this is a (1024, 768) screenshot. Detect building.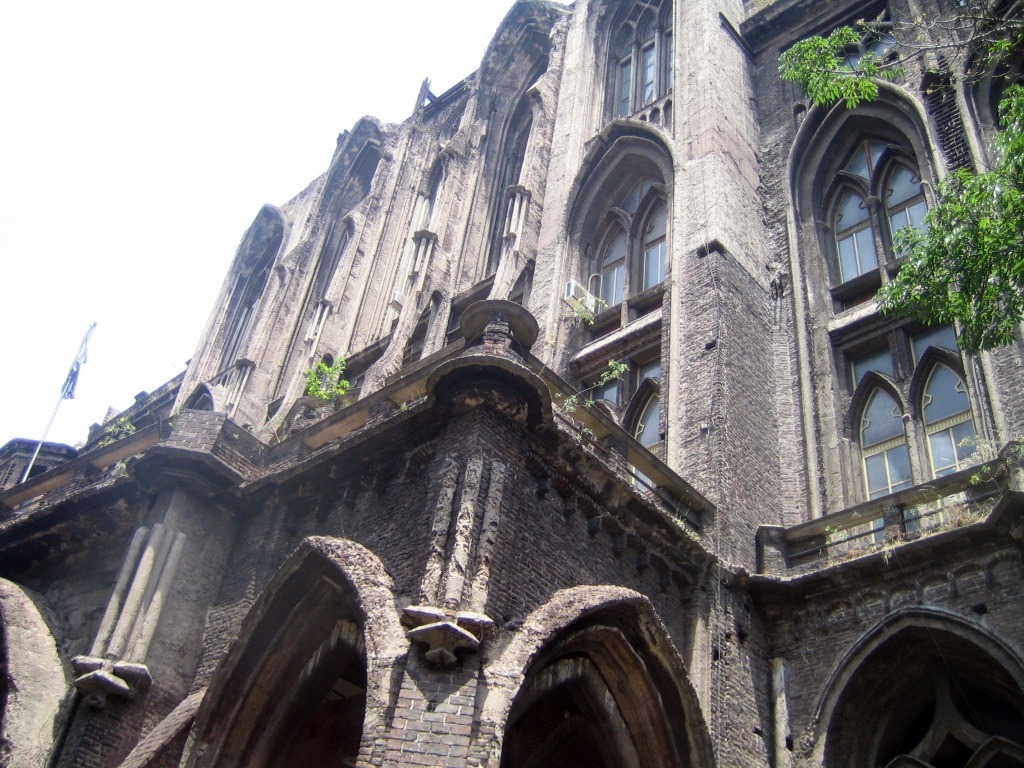
rect(0, 0, 1023, 767).
